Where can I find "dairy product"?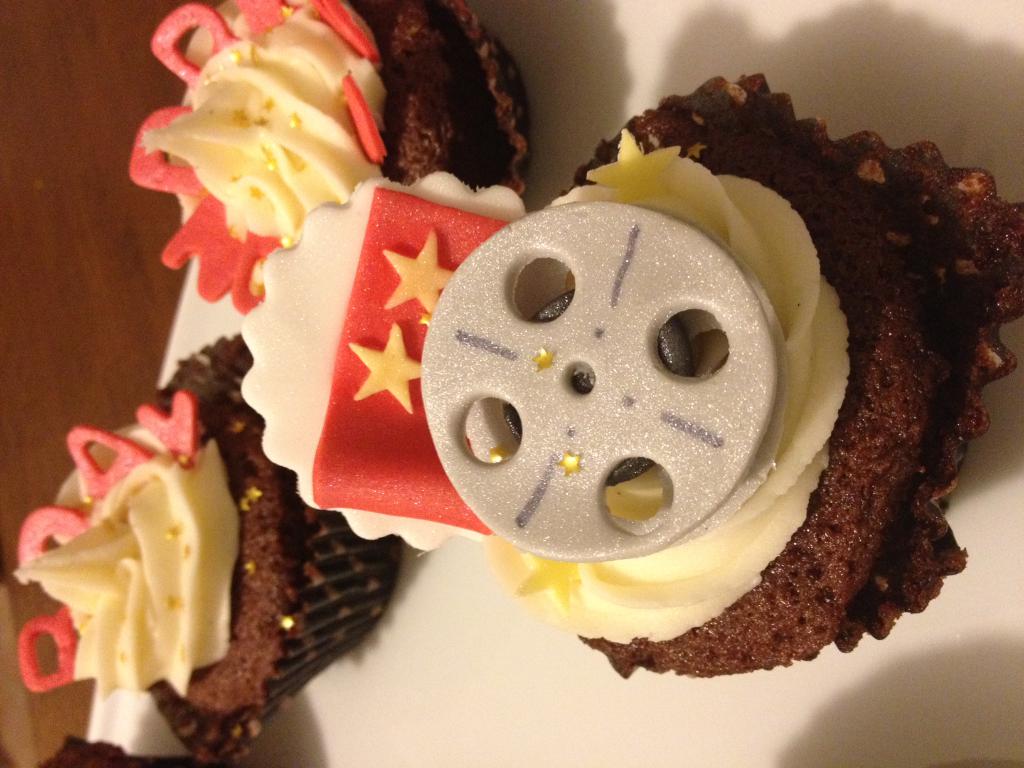
You can find it at [158,19,400,225].
